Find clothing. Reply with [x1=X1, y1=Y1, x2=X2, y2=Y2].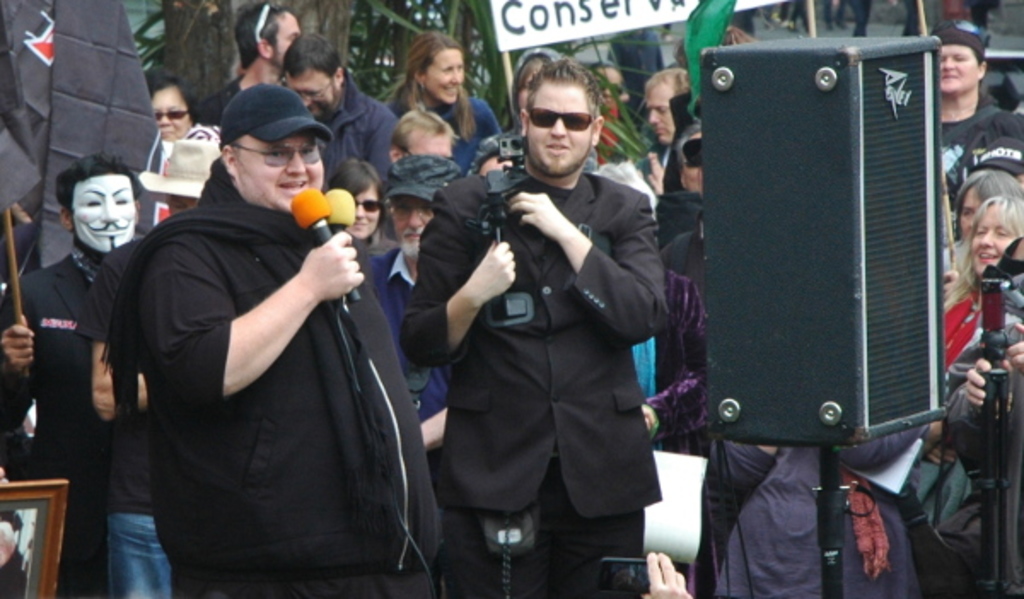
[x1=695, y1=435, x2=935, y2=597].
